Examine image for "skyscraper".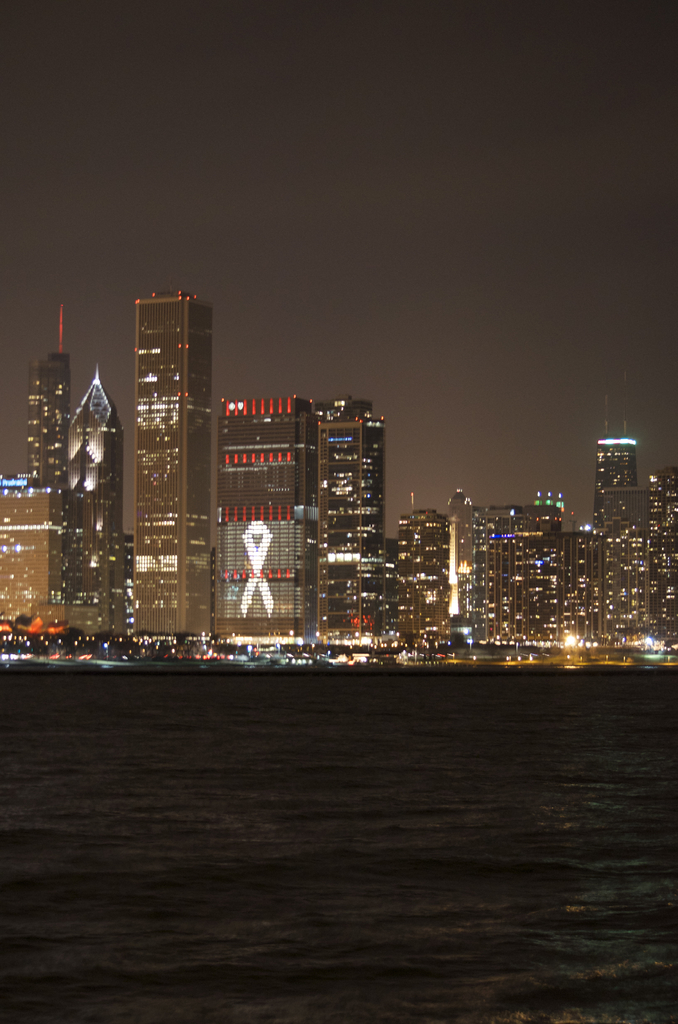
Examination result: [64,362,113,626].
